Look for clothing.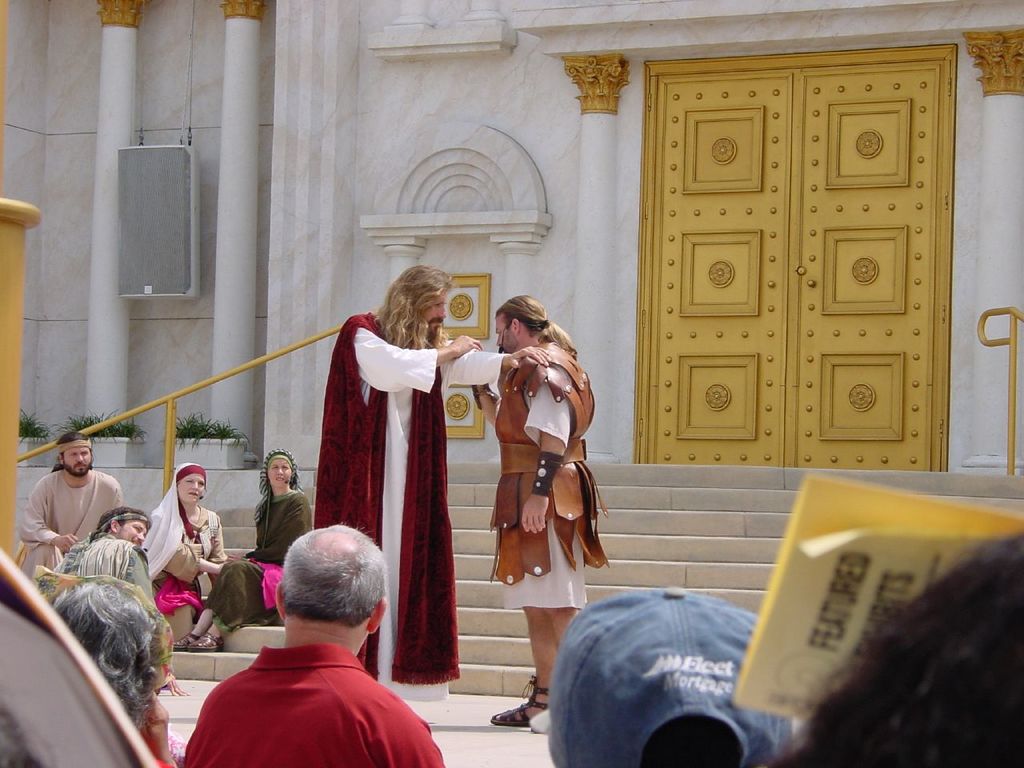
Found: left=498, top=335, right=593, bottom=618.
